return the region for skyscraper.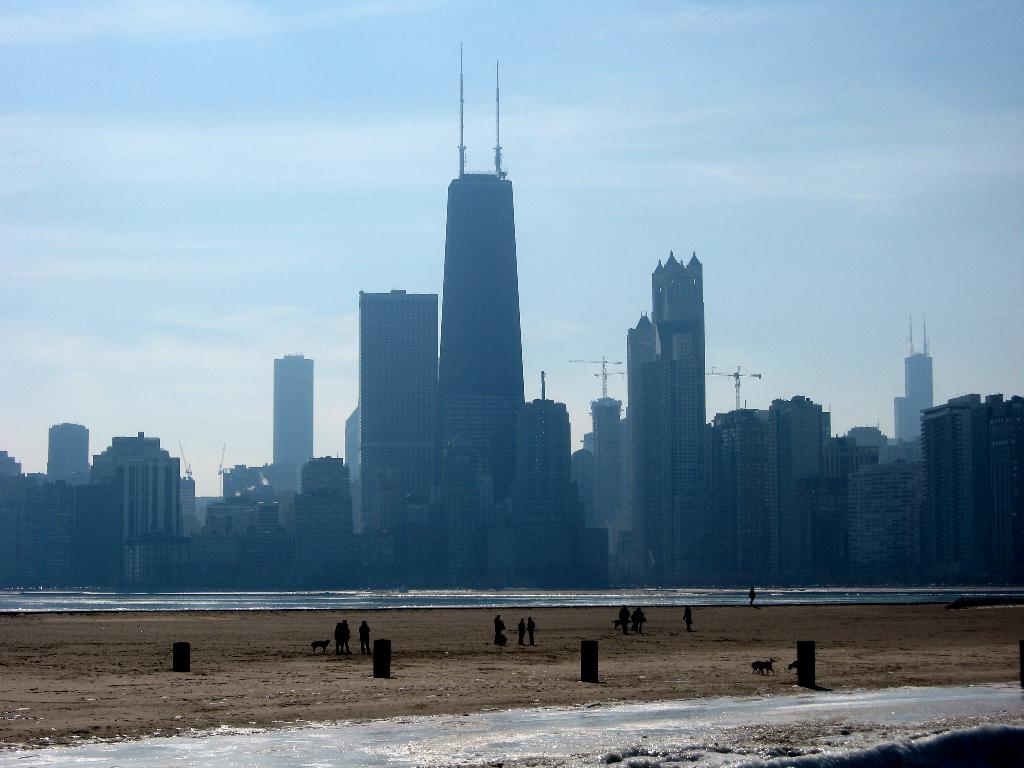
bbox=[435, 42, 524, 485].
